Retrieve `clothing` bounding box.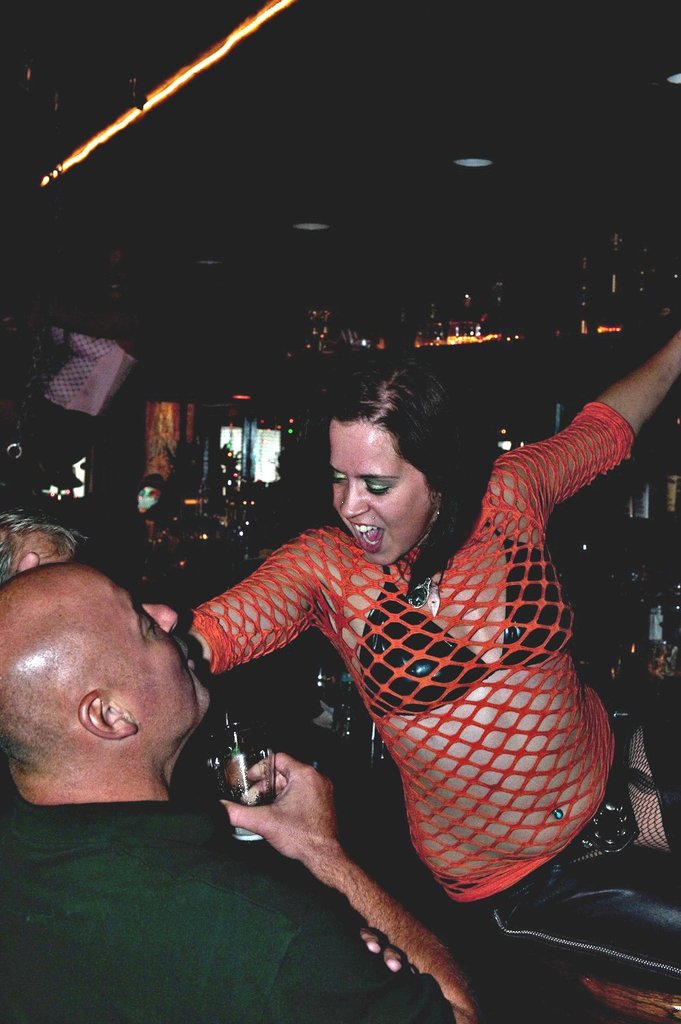
Bounding box: 185/399/680/991.
